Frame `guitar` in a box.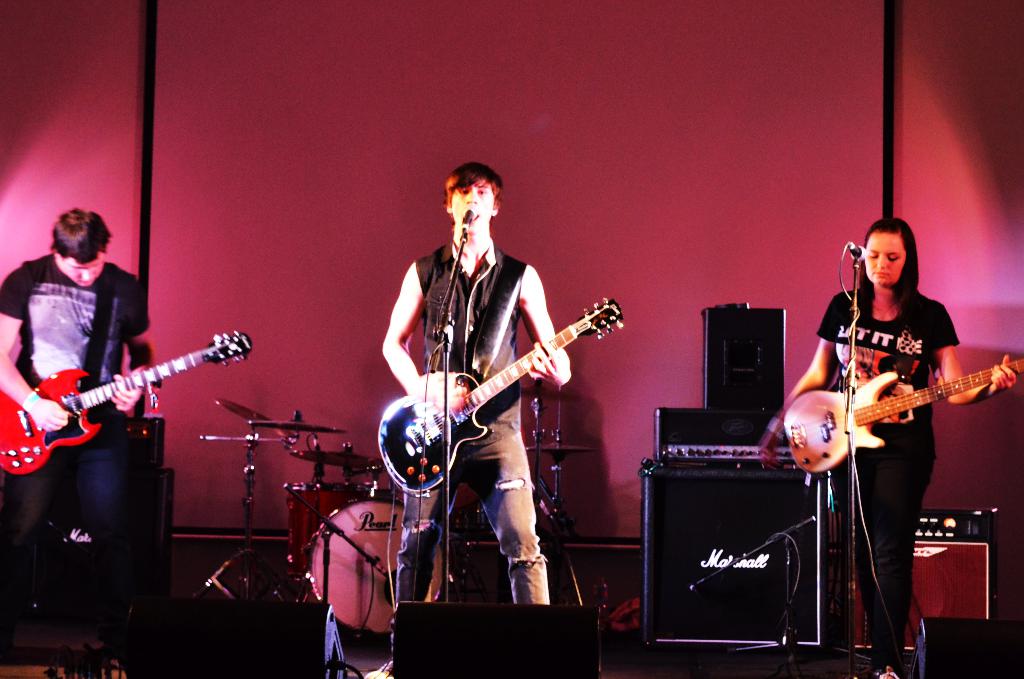
13,333,239,474.
